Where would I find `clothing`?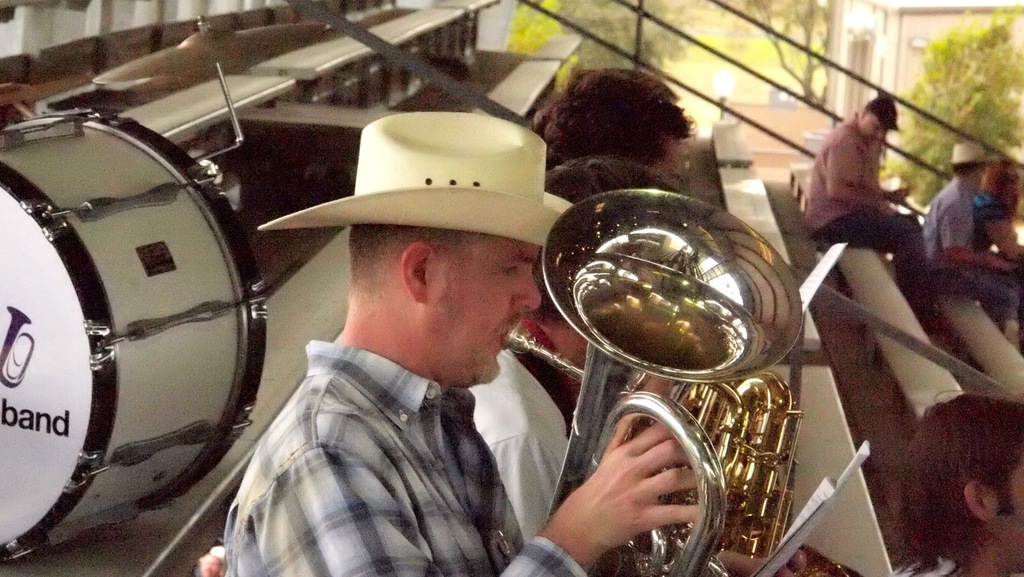
At 463,330,572,546.
